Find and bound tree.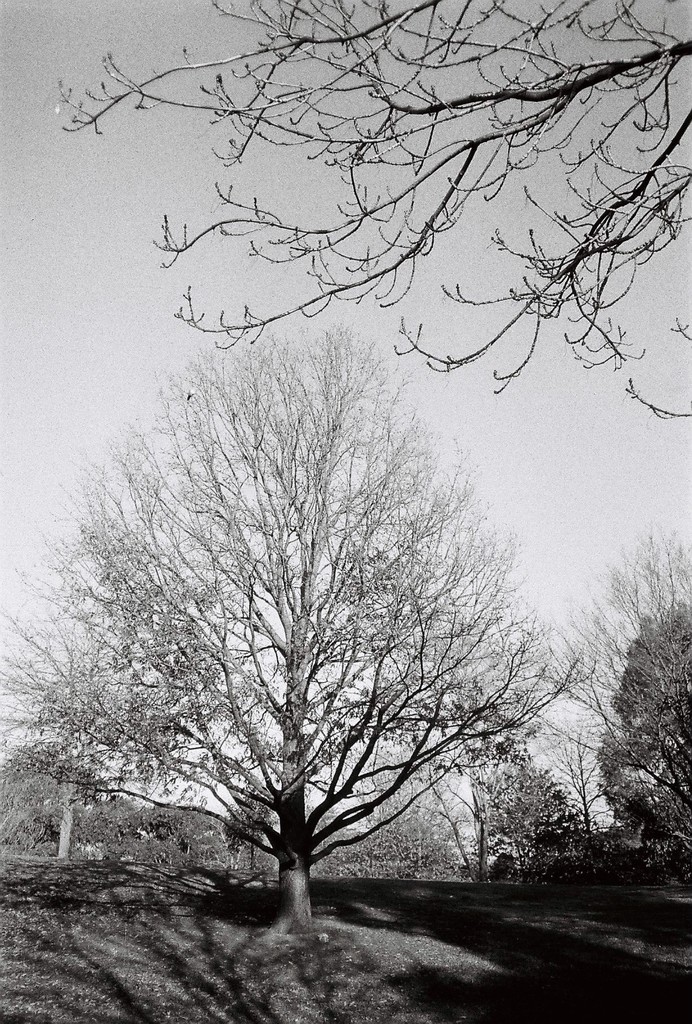
Bound: locate(411, 720, 588, 890).
